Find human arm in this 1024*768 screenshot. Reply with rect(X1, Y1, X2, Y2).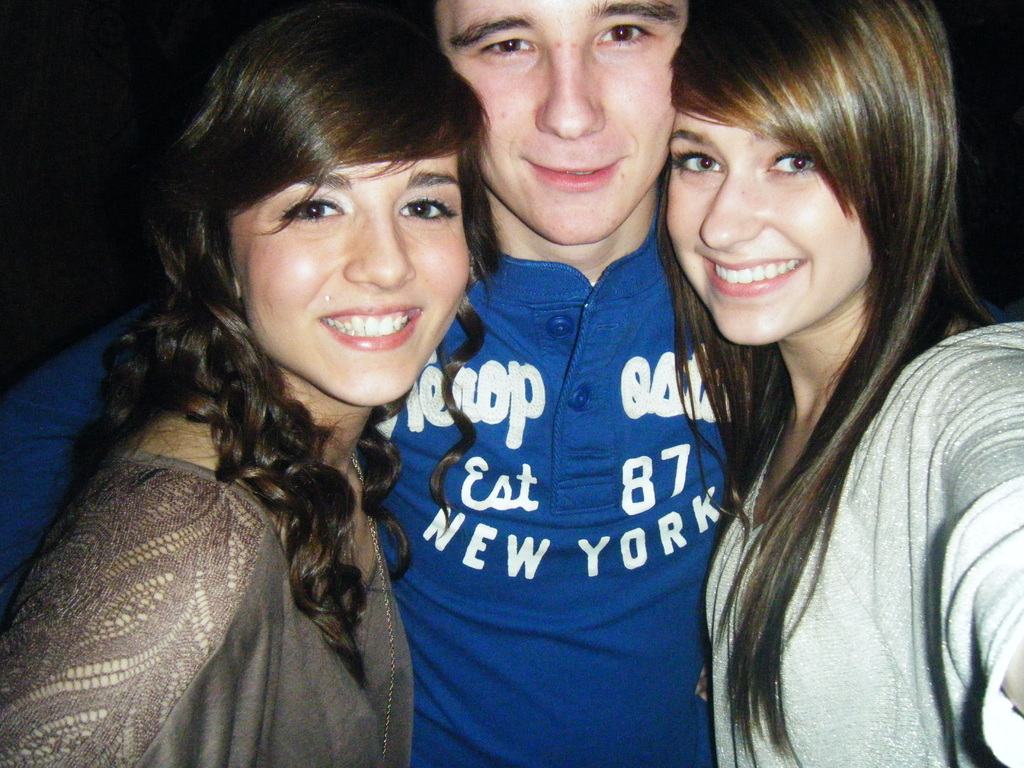
rect(0, 413, 270, 767).
